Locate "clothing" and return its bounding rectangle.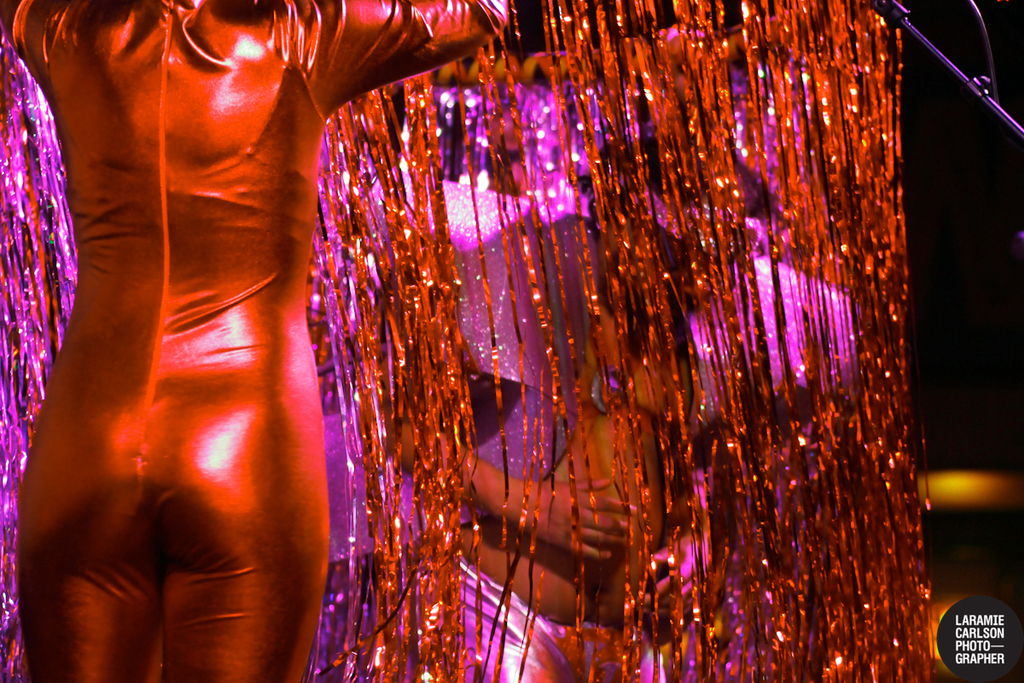
{"left": 0, "top": 0, "right": 503, "bottom": 682}.
